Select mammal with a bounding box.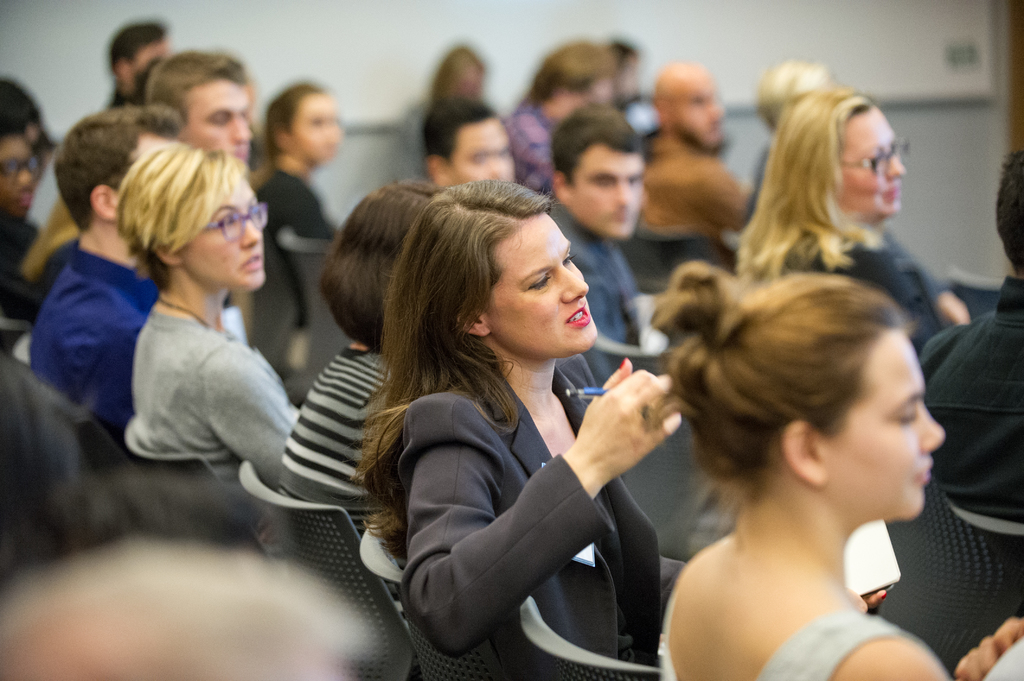
pyautogui.locateOnScreen(147, 51, 253, 163).
